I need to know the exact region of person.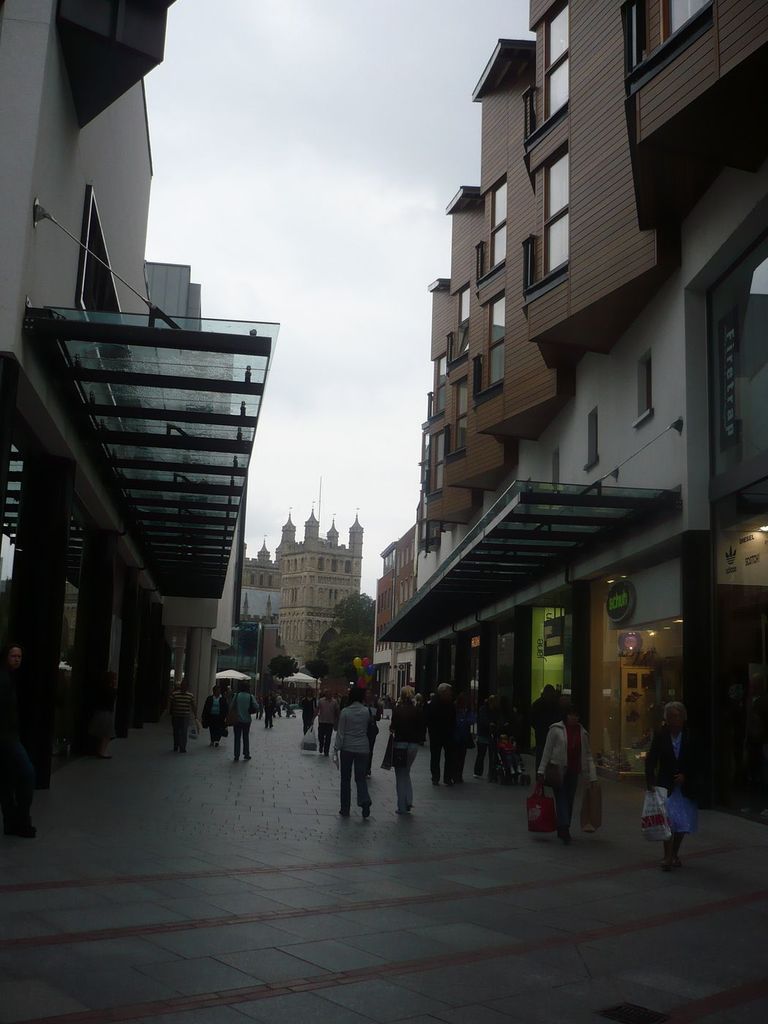
Region: <bbox>227, 682, 260, 761</bbox>.
